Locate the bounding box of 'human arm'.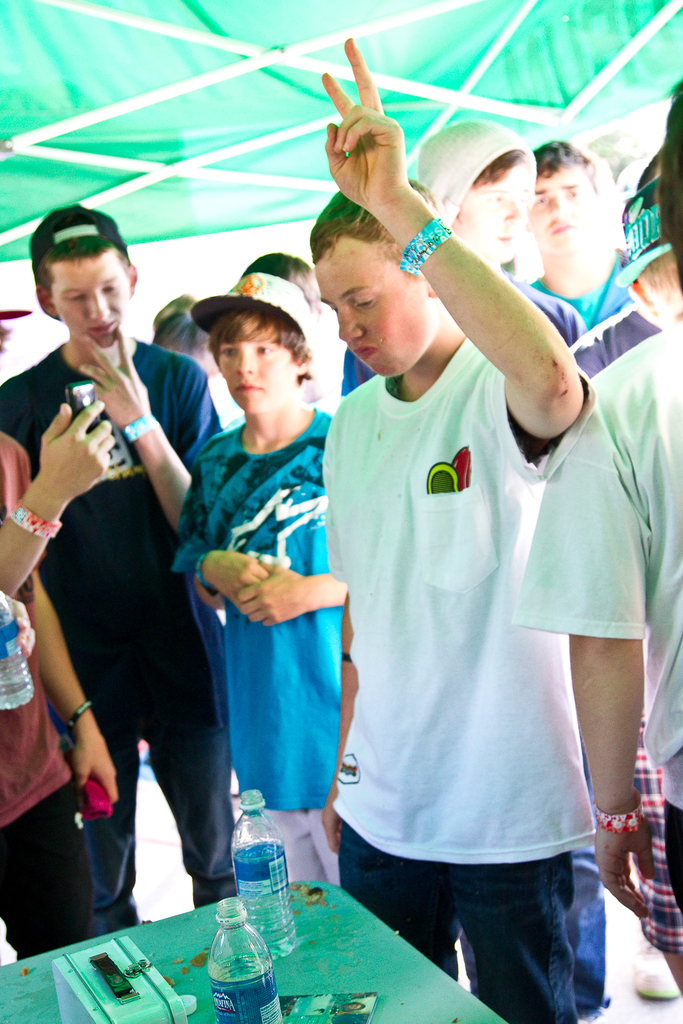
Bounding box: {"x1": 298, "y1": 91, "x2": 607, "y2": 417}.
